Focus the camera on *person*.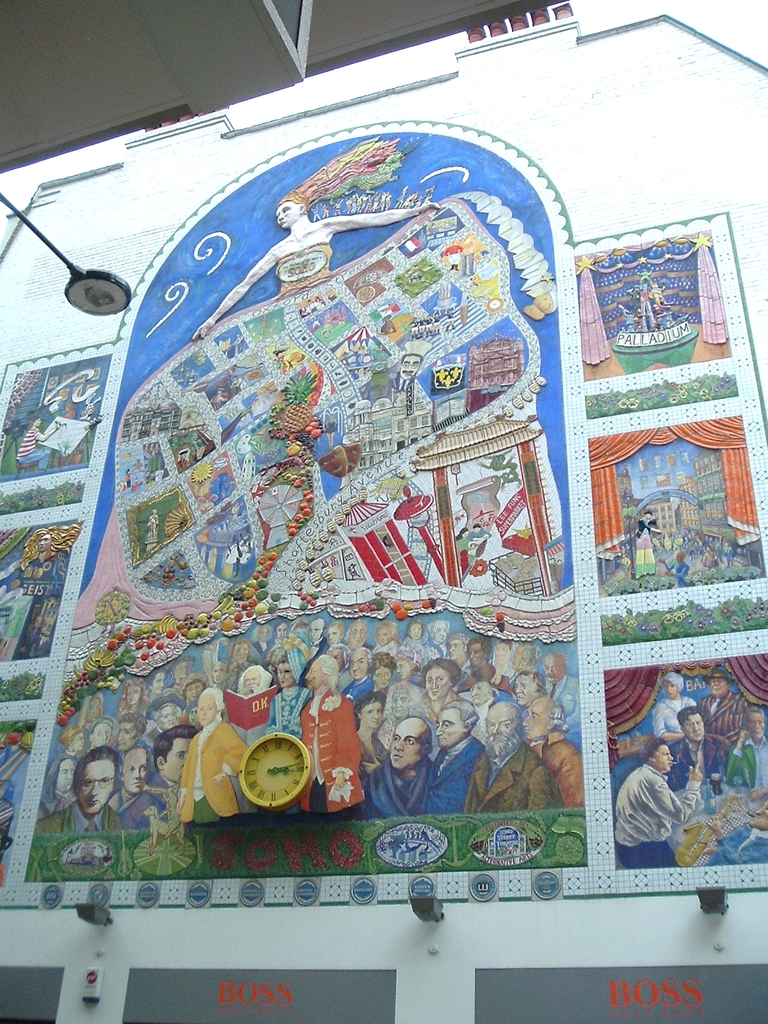
Focus region: pyautogui.locateOnScreen(181, 692, 265, 829).
